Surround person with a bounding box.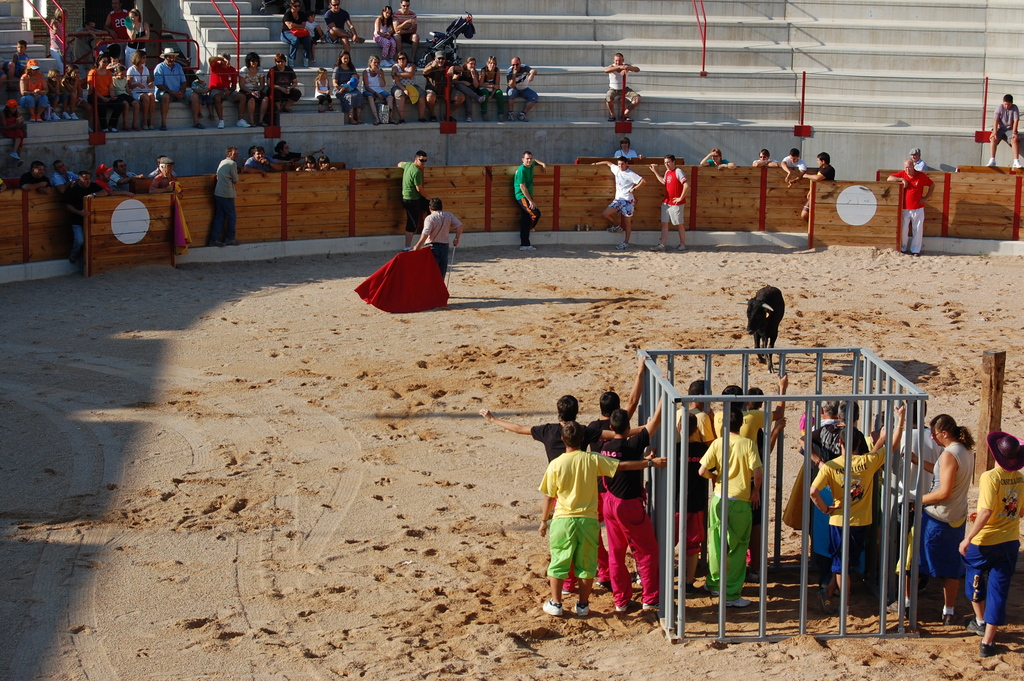
bbox(988, 92, 1023, 157).
